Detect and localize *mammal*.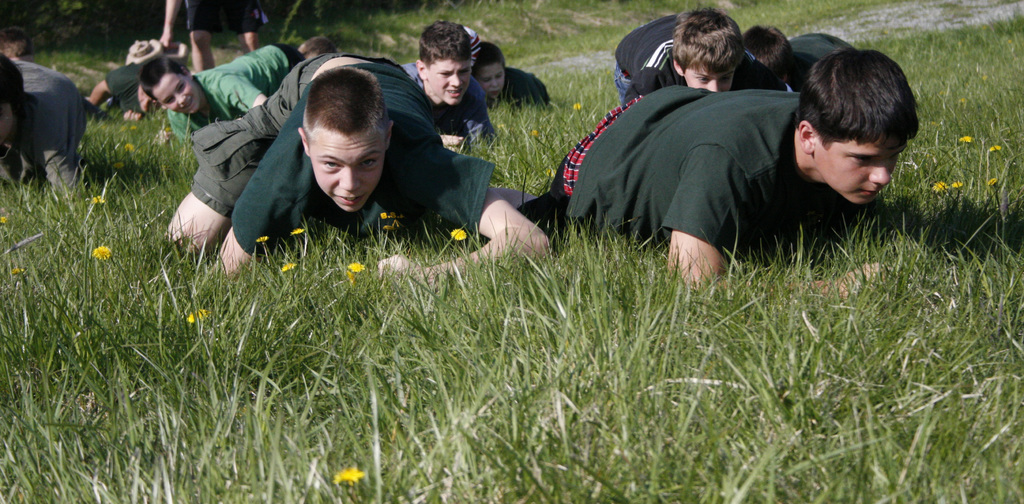
Localized at bbox=[167, 50, 548, 304].
